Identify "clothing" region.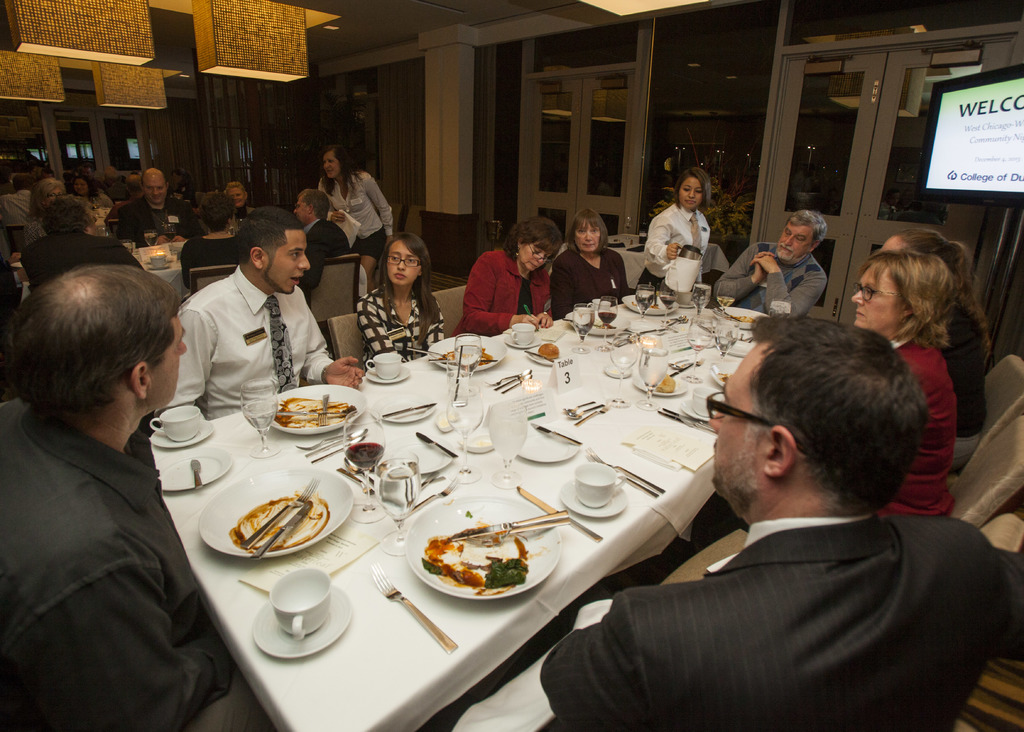
Region: (159, 278, 351, 407).
